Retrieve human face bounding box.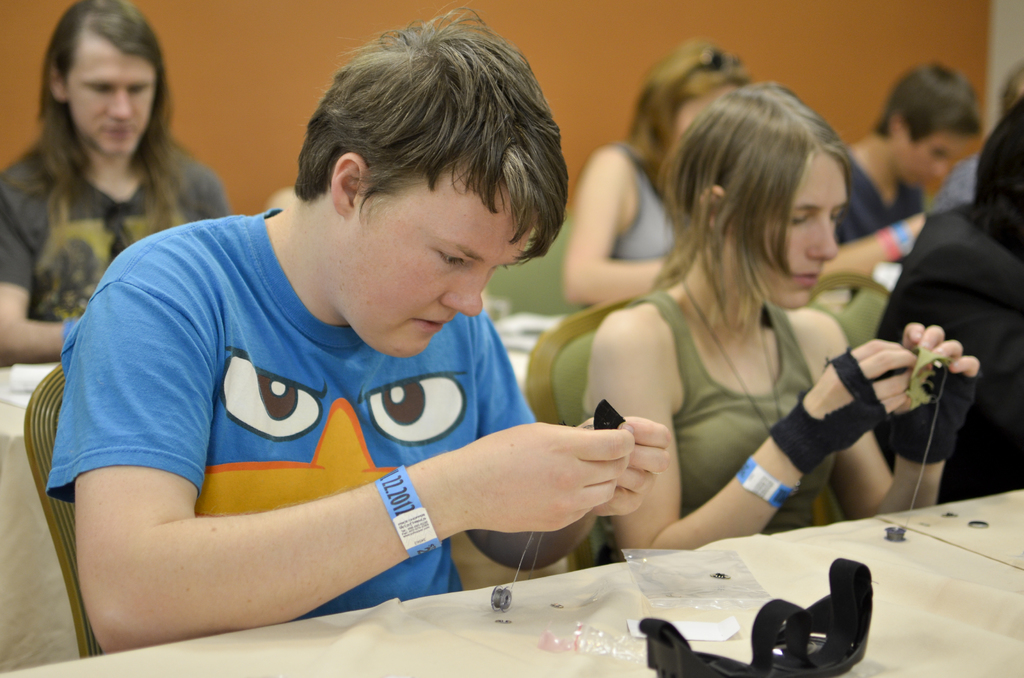
Bounding box: crop(719, 155, 847, 312).
